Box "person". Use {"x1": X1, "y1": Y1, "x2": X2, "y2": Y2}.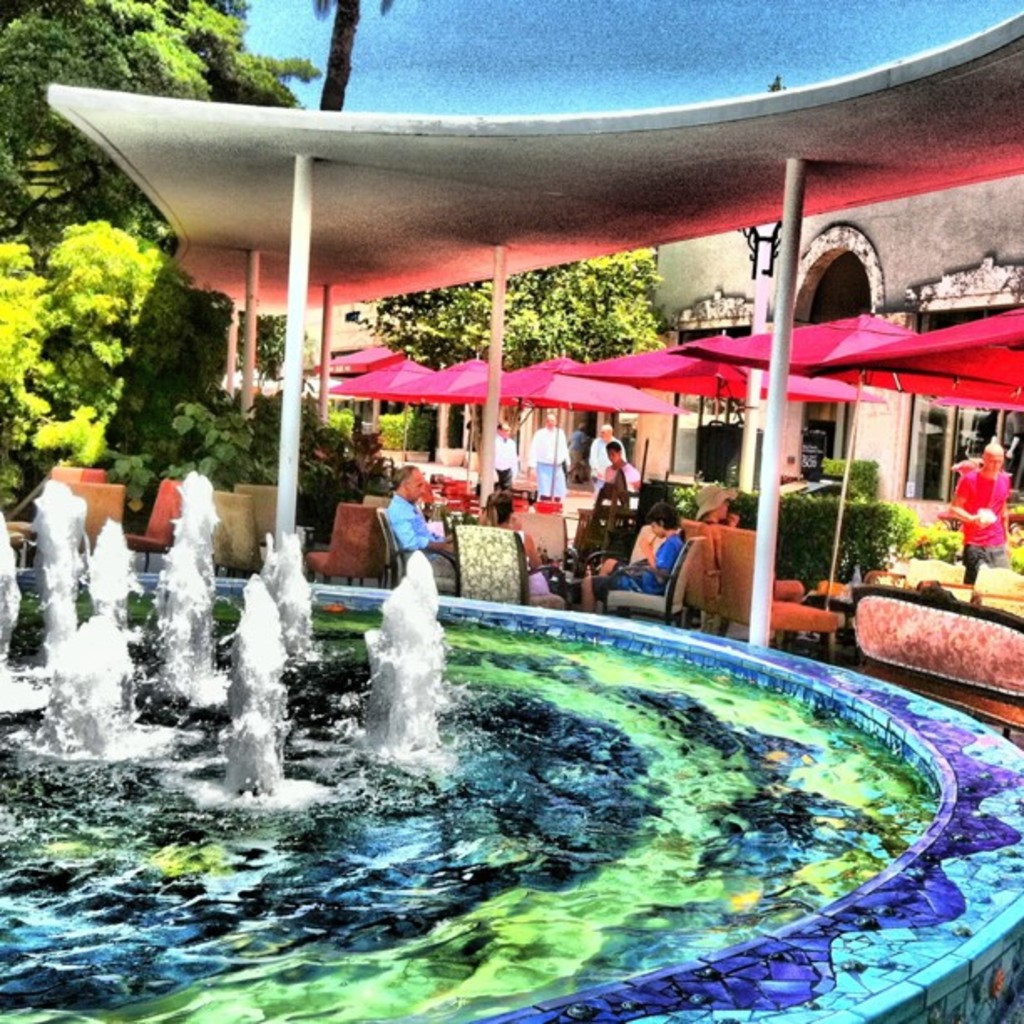
{"x1": 949, "y1": 443, "x2": 1019, "y2": 582}.
